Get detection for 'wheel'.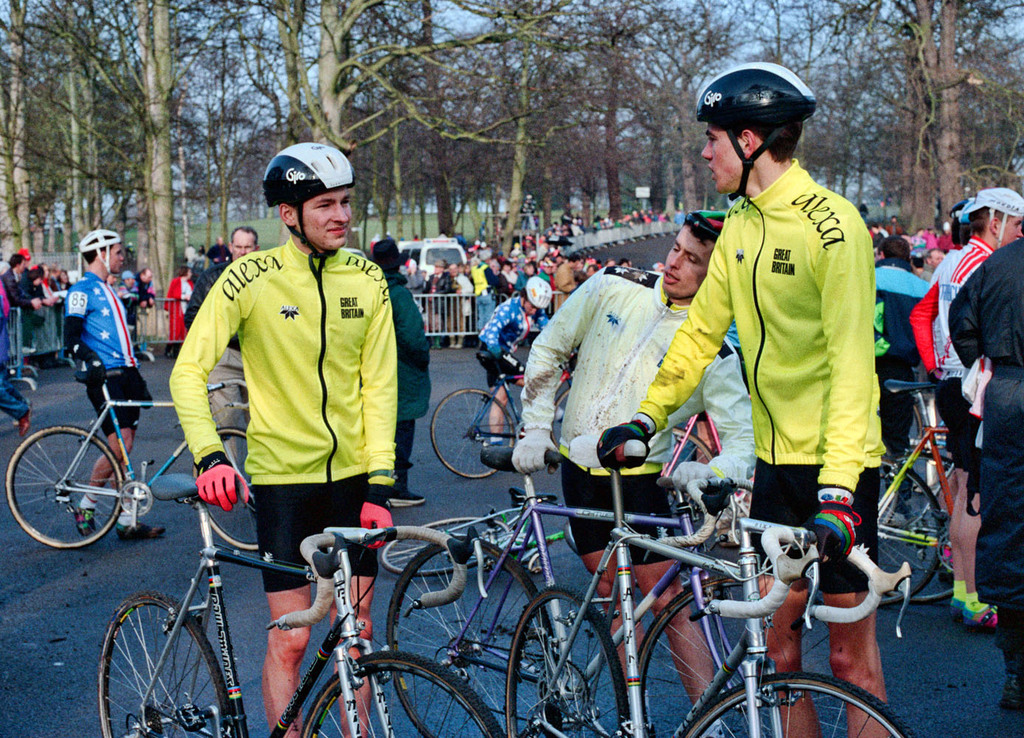
Detection: select_region(630, 577, 855, 737).
